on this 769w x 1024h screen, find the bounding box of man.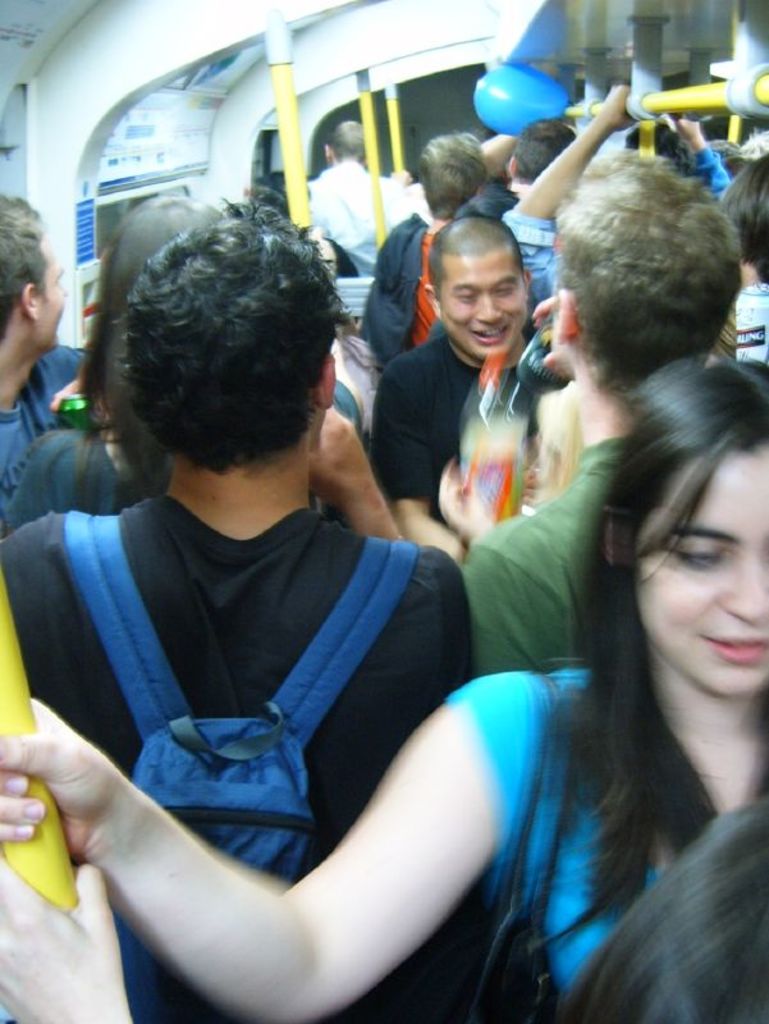
Bounding box: <region>301, 115, 399, 291</region>.
